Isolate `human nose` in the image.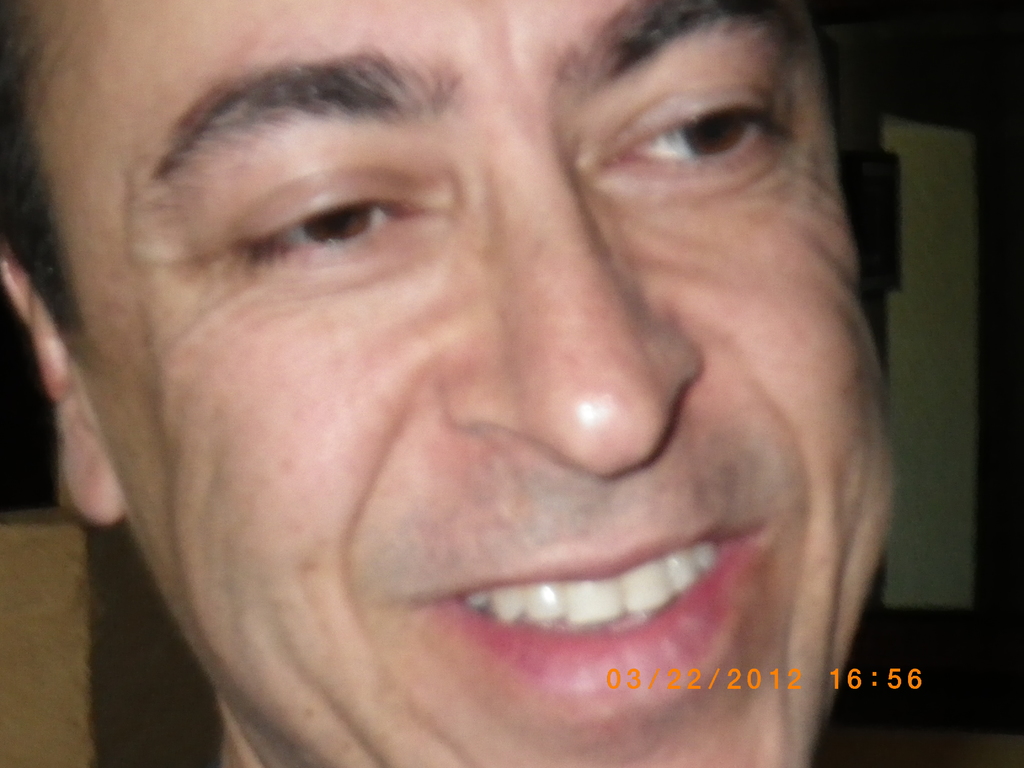
Isolated region: box(445, 140, 702, 479).
